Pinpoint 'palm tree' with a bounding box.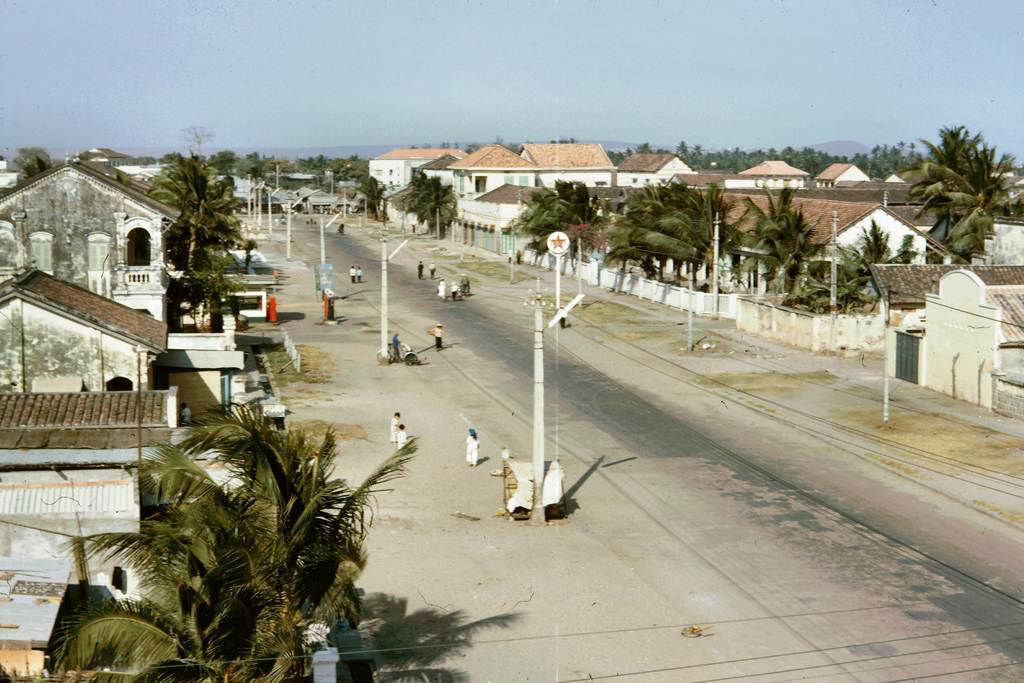
select_region(901, 126, 1018, 266).
